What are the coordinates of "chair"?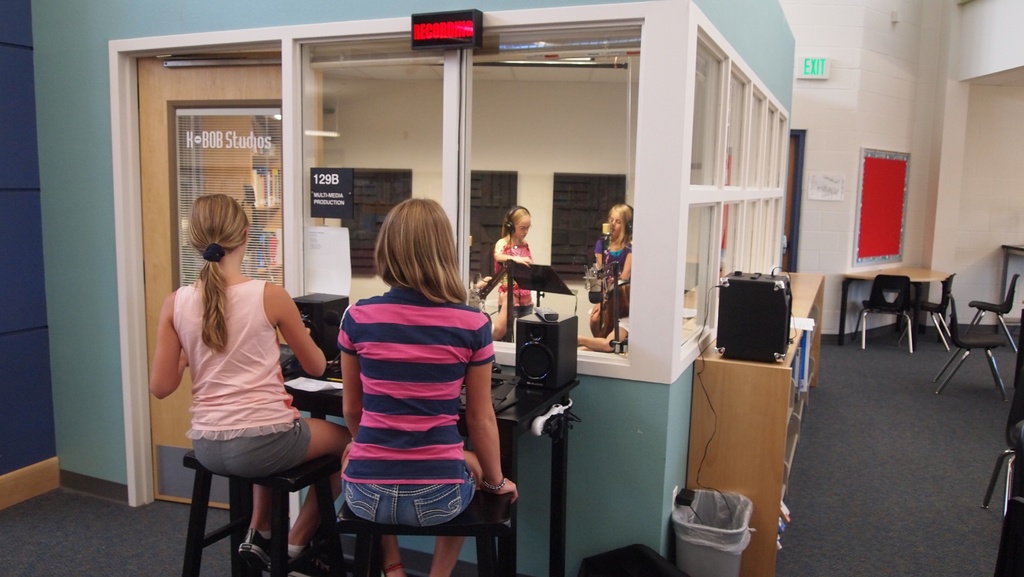
detection(905, 272, 959, 346).
